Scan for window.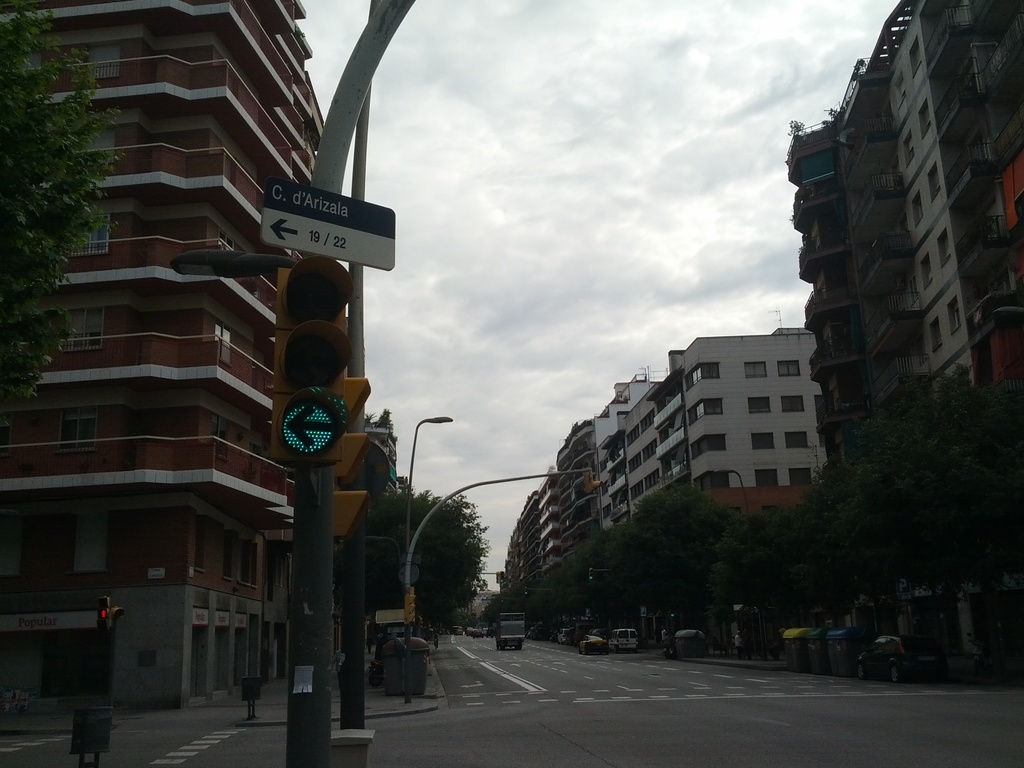
Scan result: <bbox>59, 413, 100, 445</bbox>.
